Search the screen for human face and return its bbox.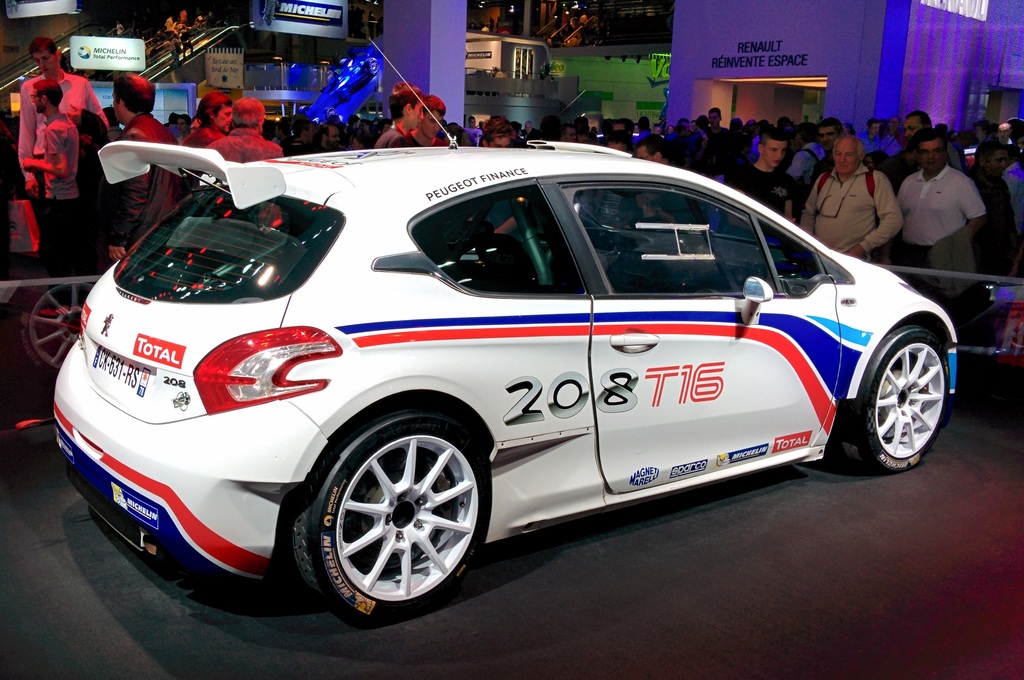
Found: (x1=834, y1=141, x2=862, y2=174).
